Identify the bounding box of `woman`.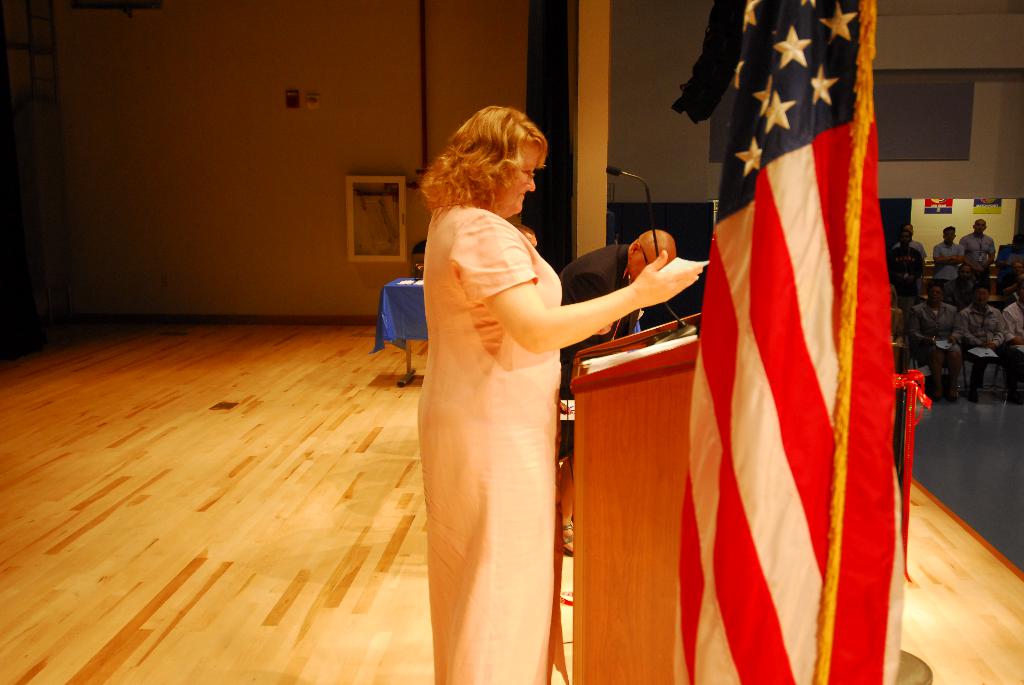
[x1=395, y1=104, x2=637, y2=676].
